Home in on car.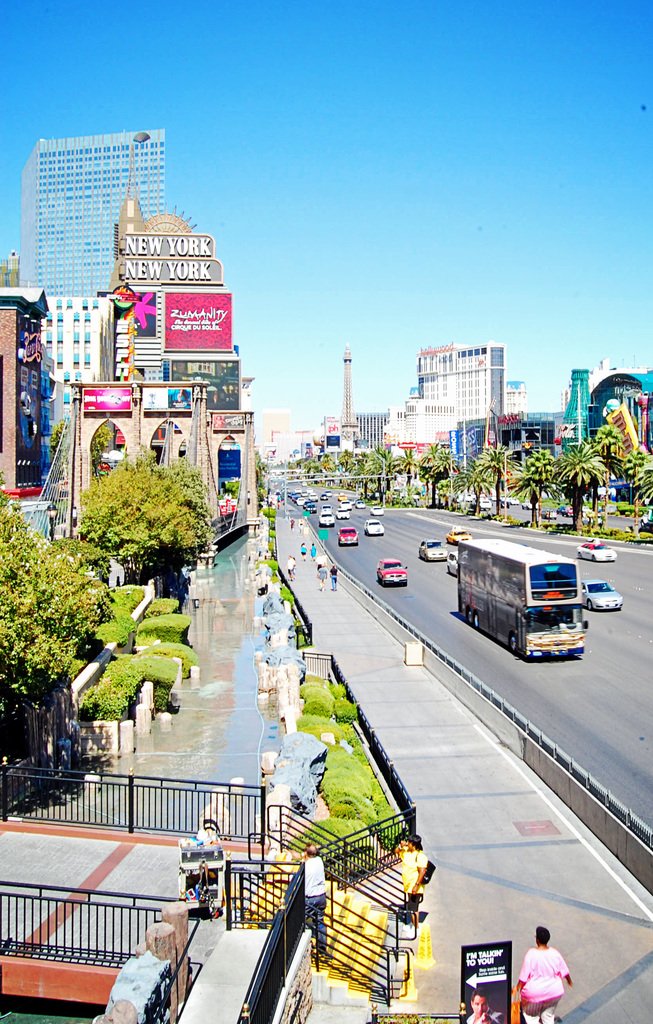
Homed in at rect(418, 536, 447, 561).
